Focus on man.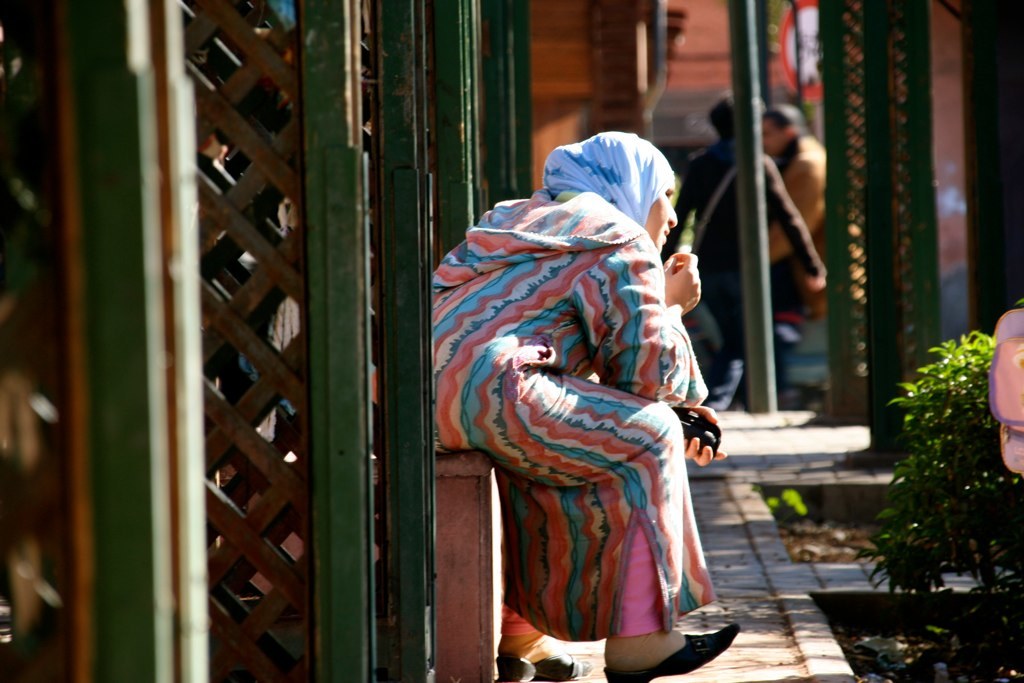
Focused at left=660, top=87, right=830, bottom=418.
